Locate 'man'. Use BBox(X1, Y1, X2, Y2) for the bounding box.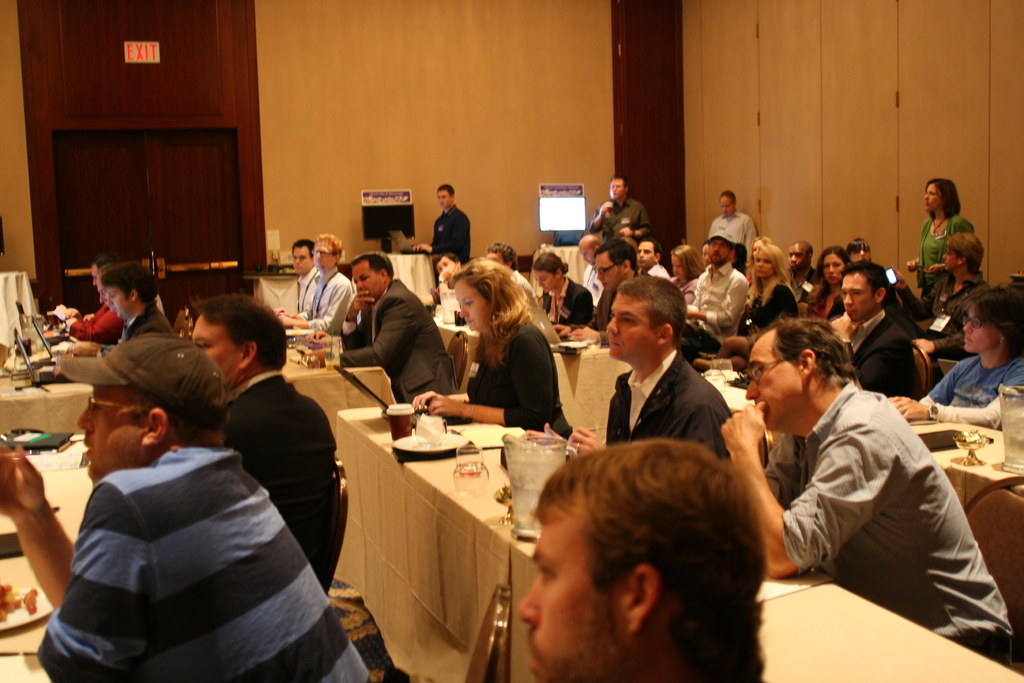
BBox(886, 278, 1023, 423).
